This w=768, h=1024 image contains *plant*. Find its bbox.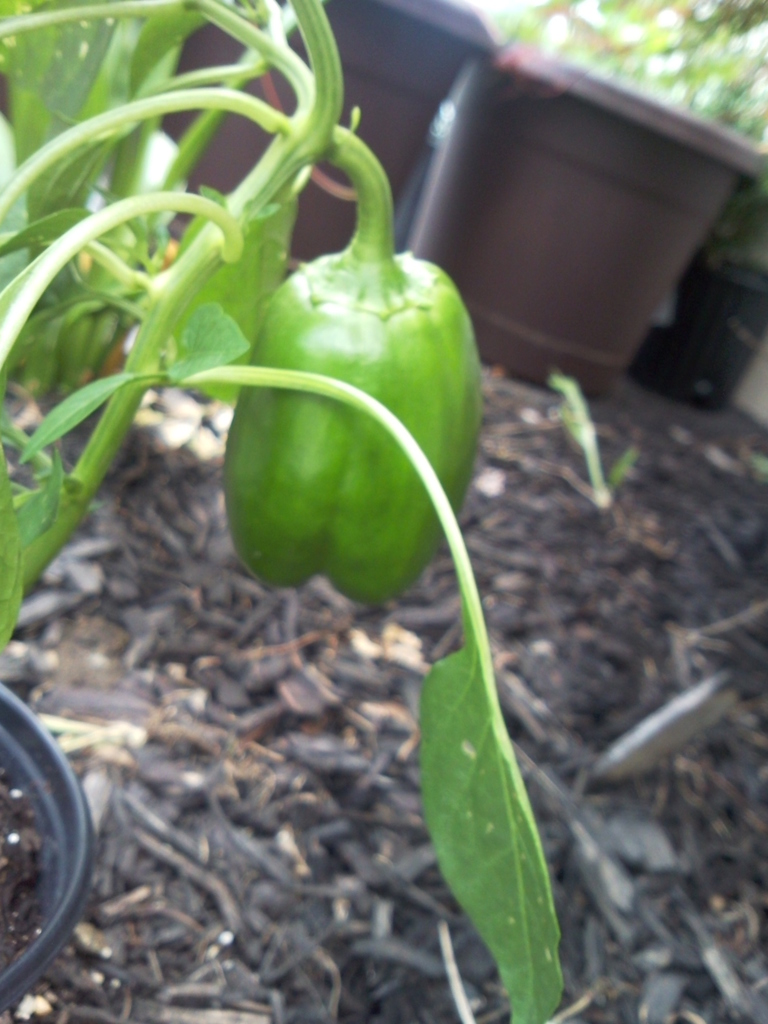
<box>0,0,576,1023</box>.
